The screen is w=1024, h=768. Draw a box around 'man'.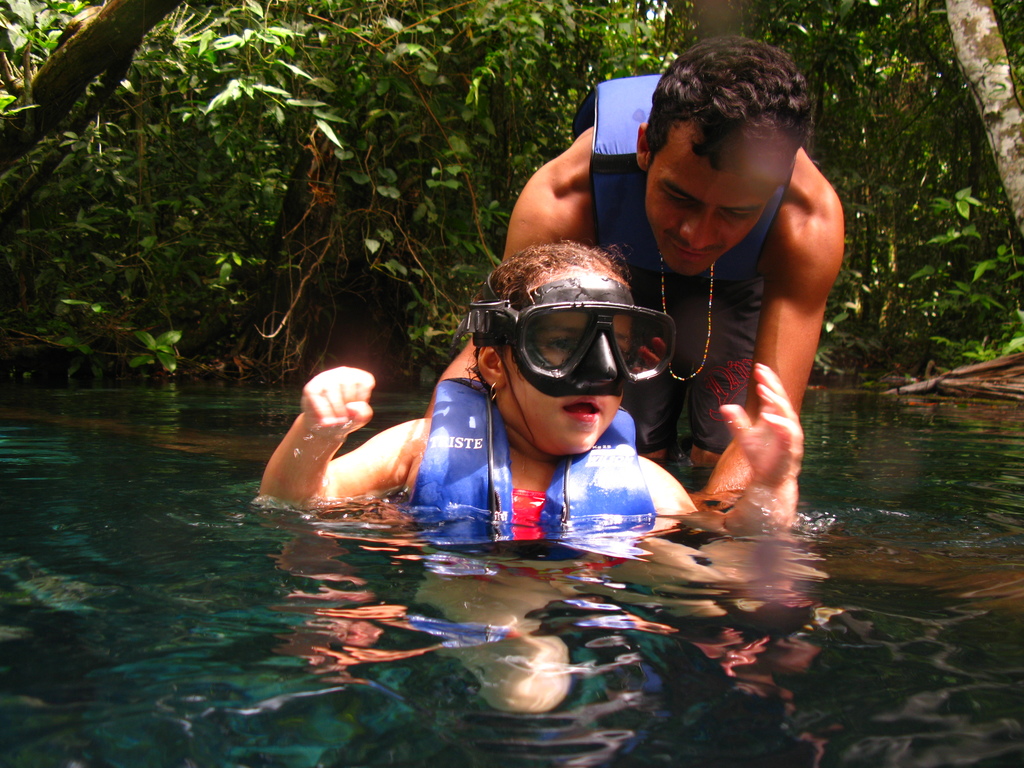
(x1=489, y1=101, x2=850, y2=539).
